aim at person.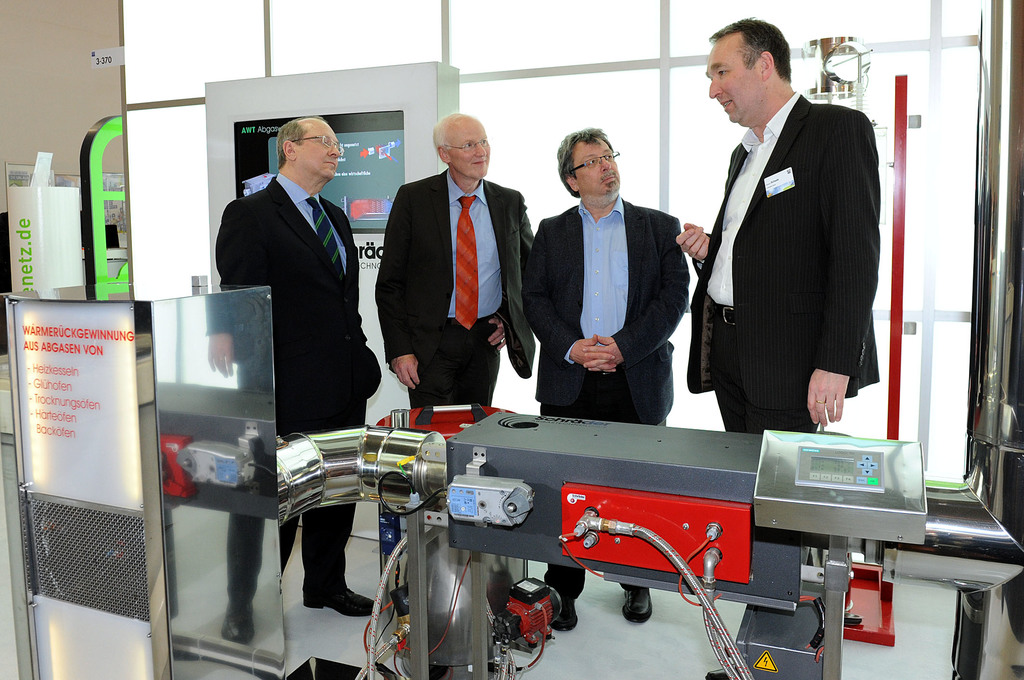
Aimed at (x1=675, y1=14, x2=877, y2=434).
